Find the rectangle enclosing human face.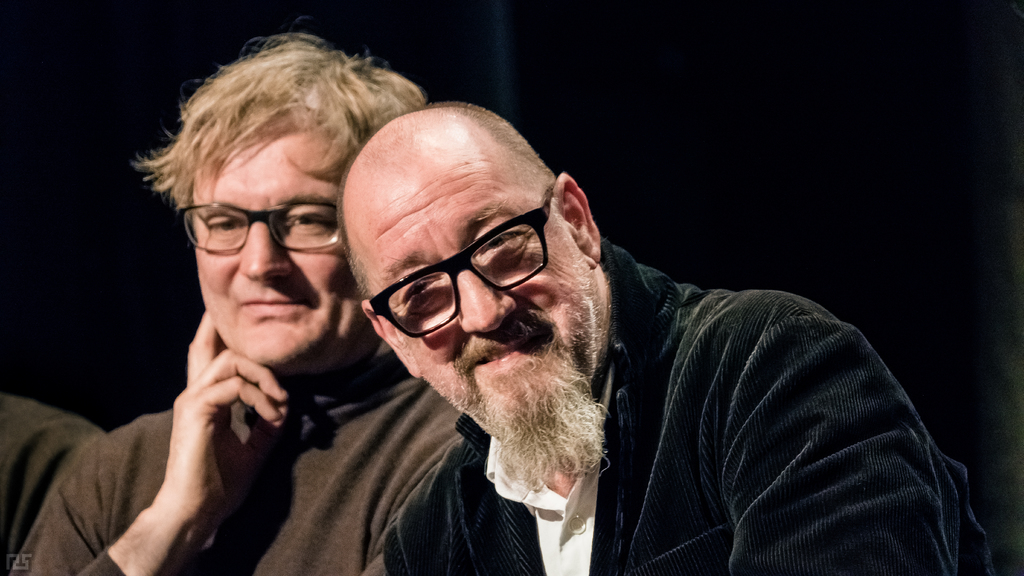
detection(193, 125, 356, 367).
